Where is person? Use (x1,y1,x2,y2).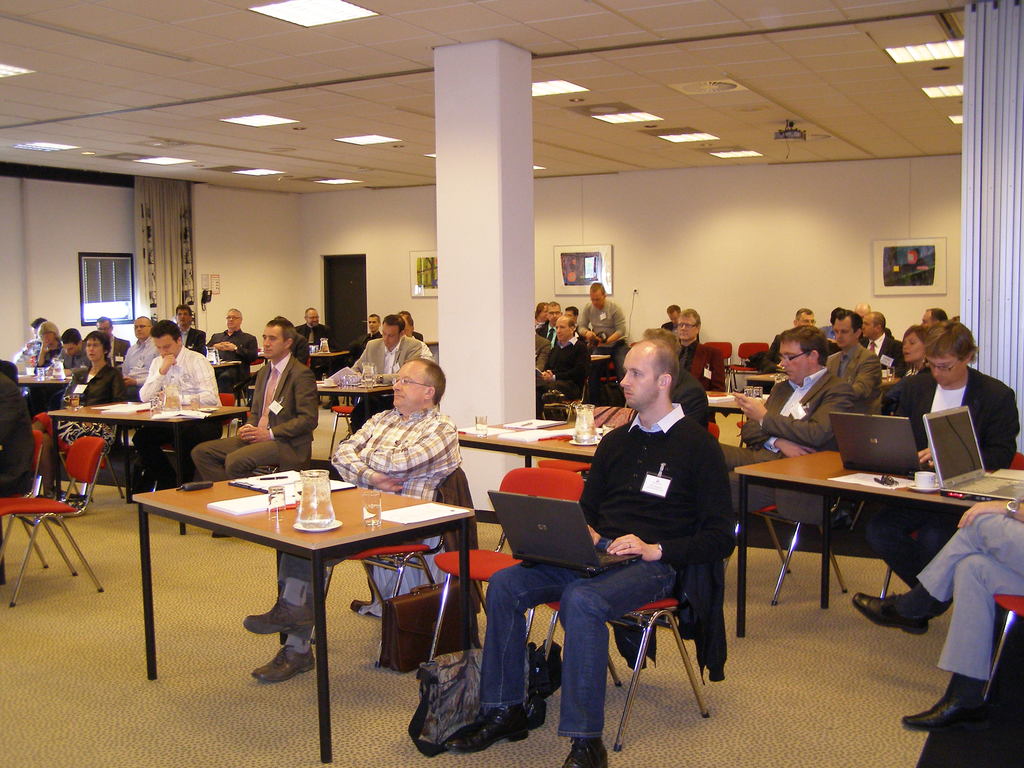
(461,344,723,767).
